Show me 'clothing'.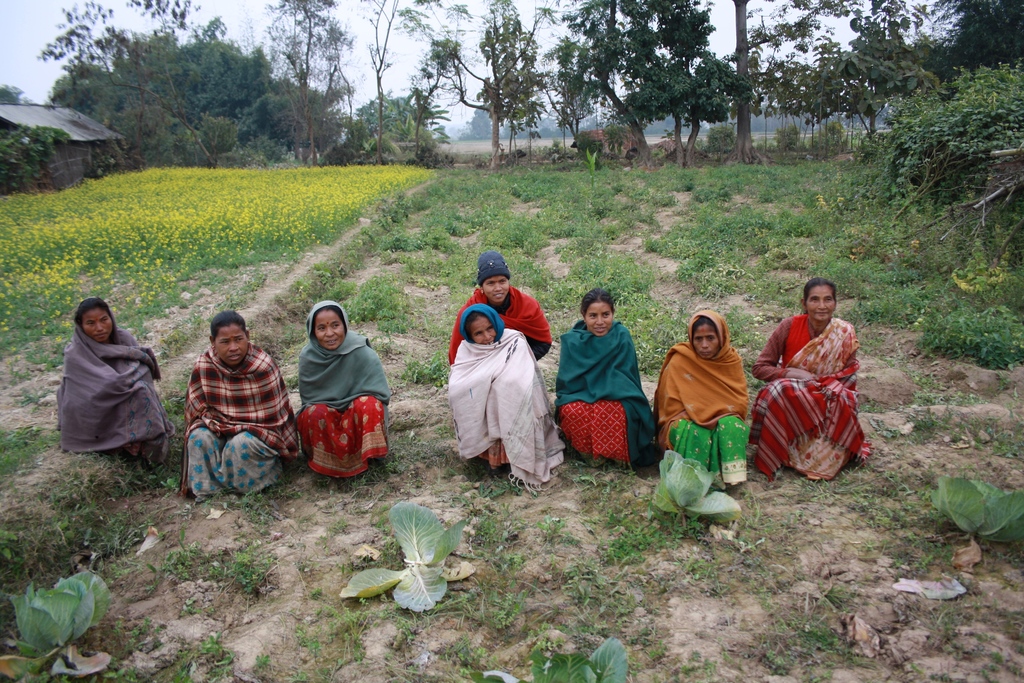
'clothing' is here: (x1=448, y1=249, x2=550, y2=368).
